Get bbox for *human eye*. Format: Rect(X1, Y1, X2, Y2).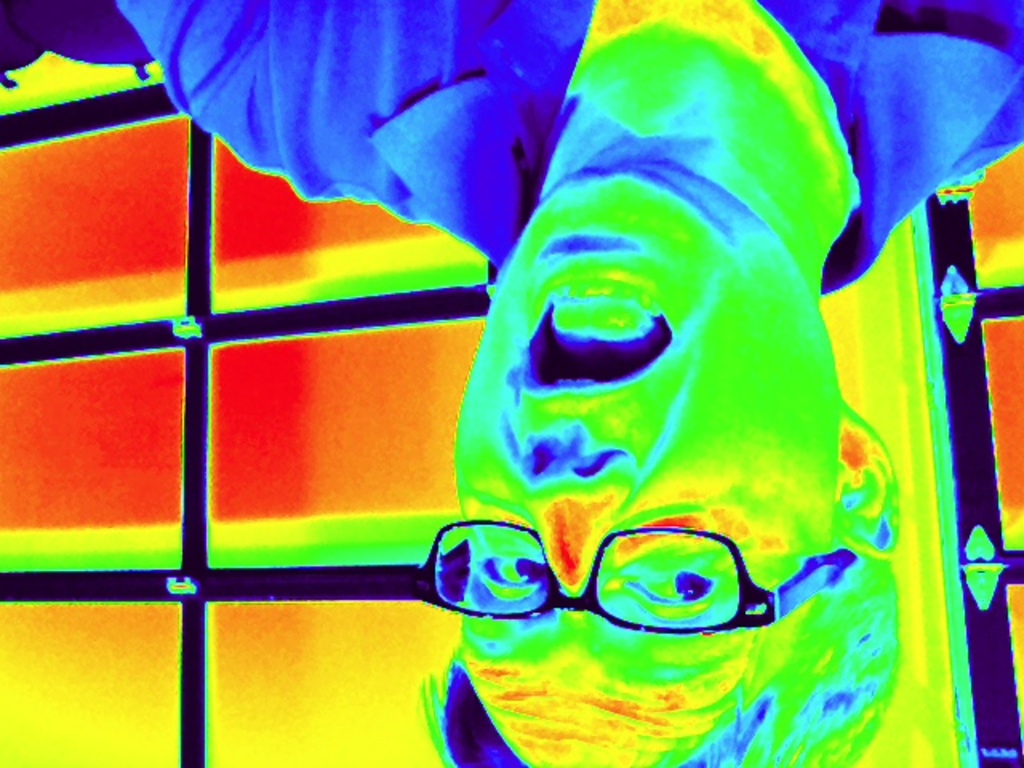
Rect(469, 539, 549, 602).
